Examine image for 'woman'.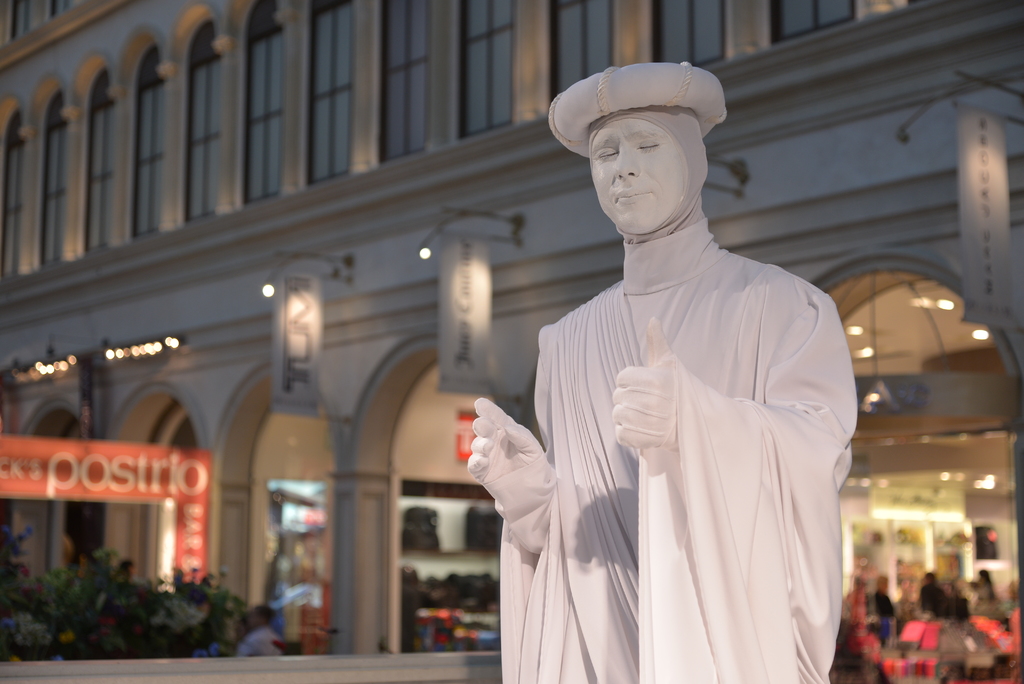
Examination result: pyautogui.locateOnScreen(474, 27, 881, 683).
